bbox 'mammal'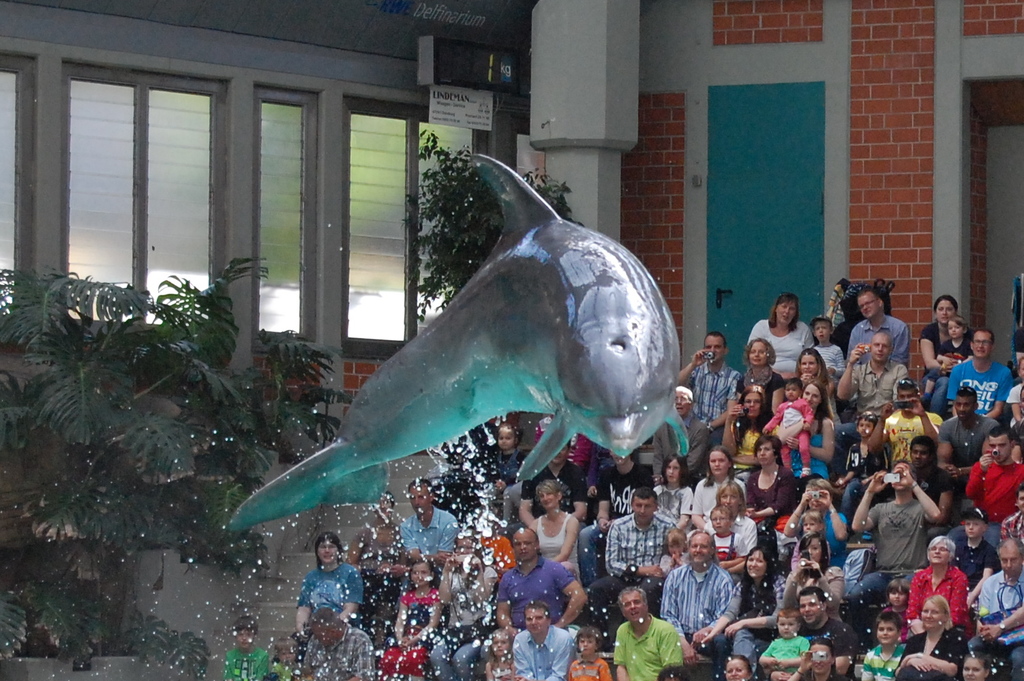
l=719, t=374, r=769, b=461
